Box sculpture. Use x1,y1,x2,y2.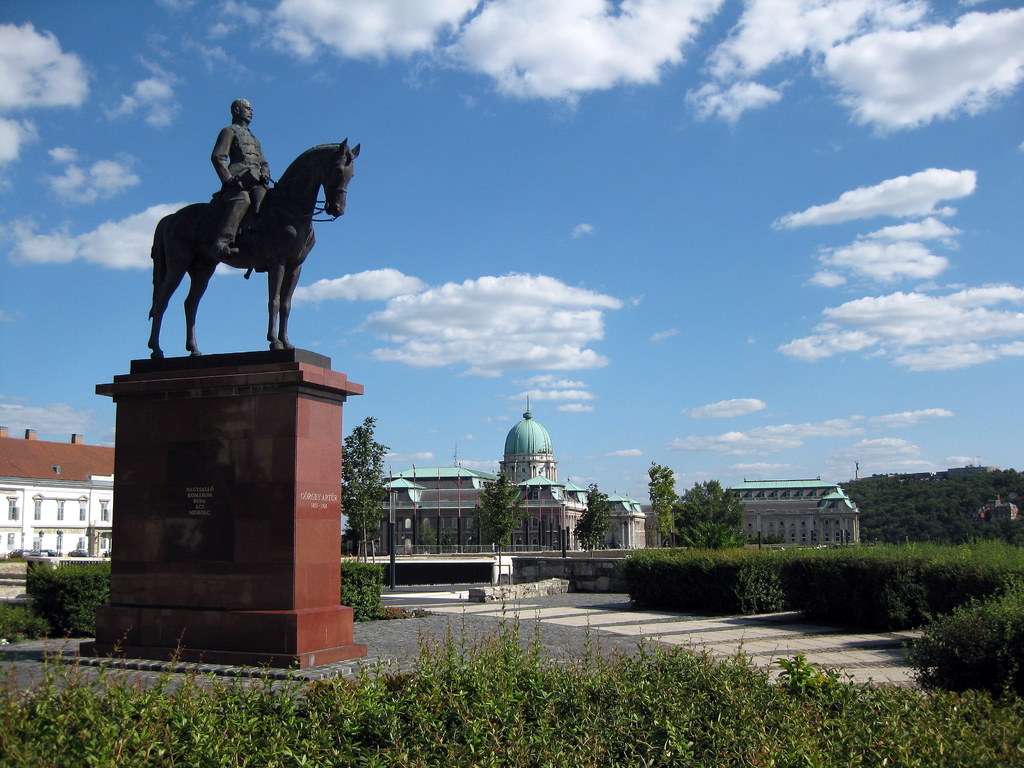
135,107,367,371.
